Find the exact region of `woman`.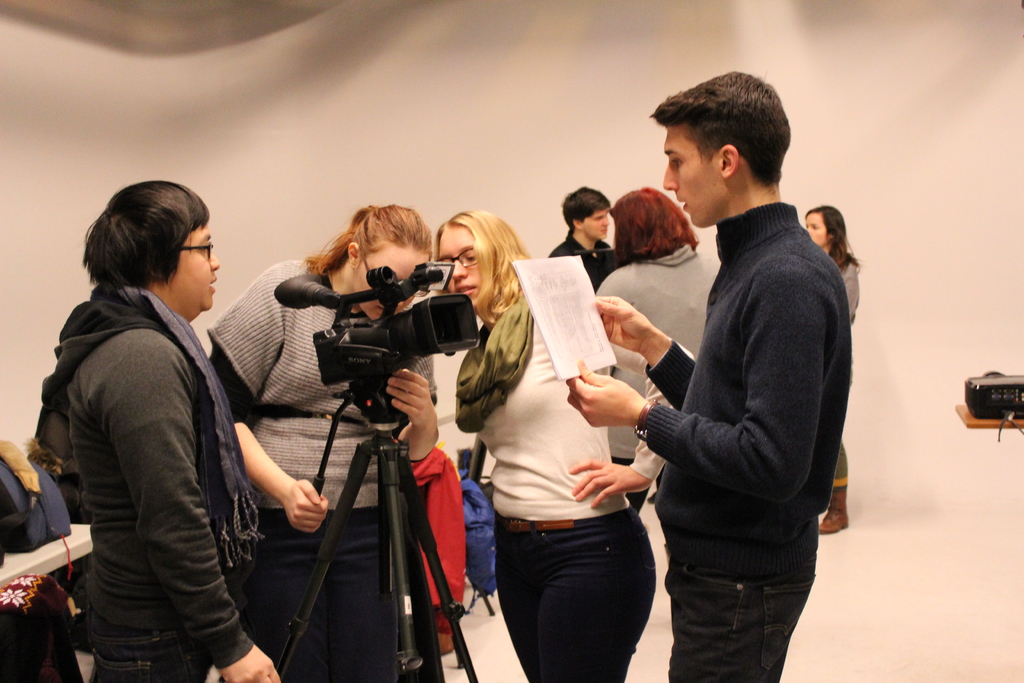
Exact region: left=456, top=221, right=667, bottom=682.
